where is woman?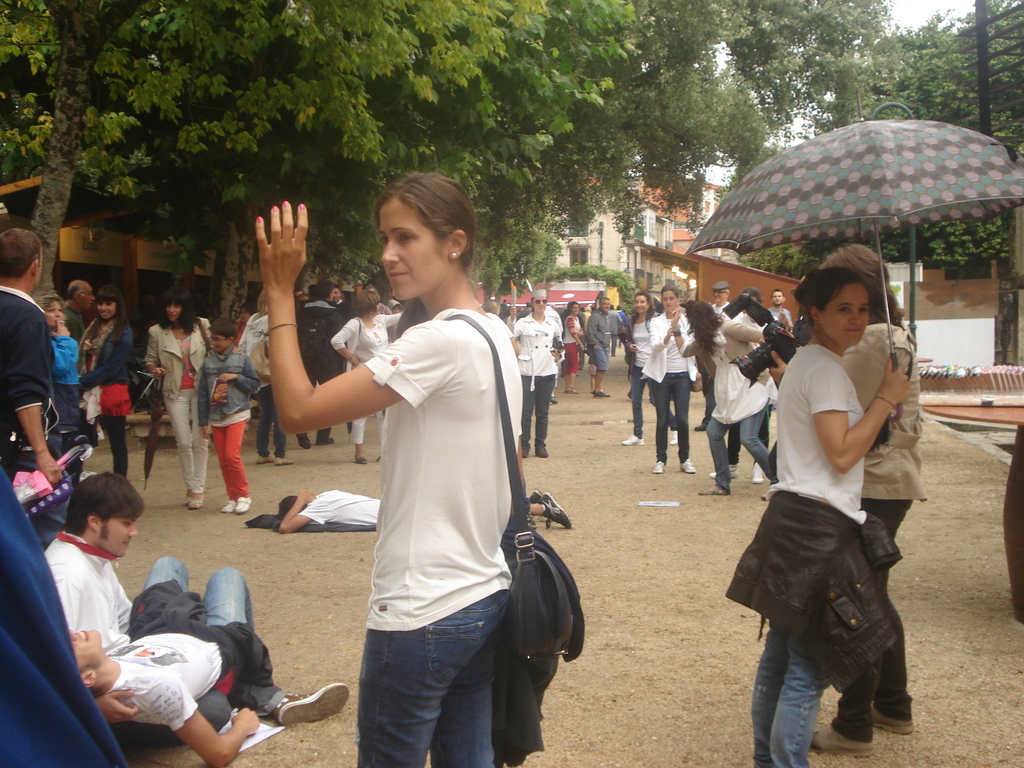
x1=81, y1=287, x2=141, y2=481.
